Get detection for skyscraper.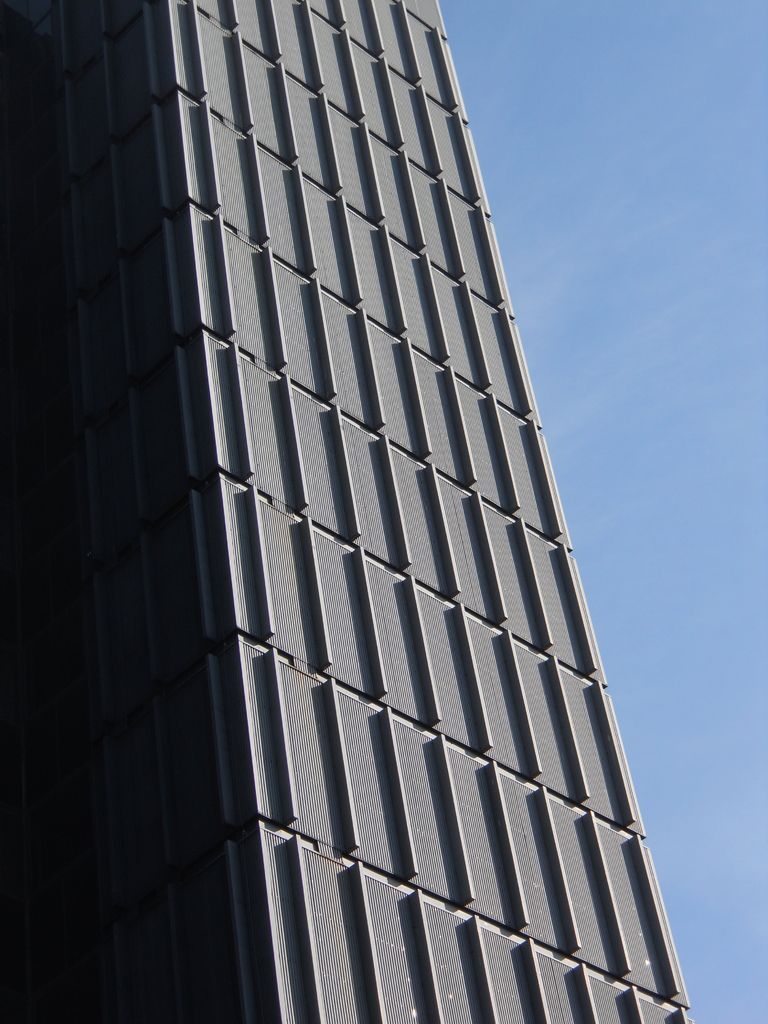
Detection: l=0, t=0, r=698, b=1023.
